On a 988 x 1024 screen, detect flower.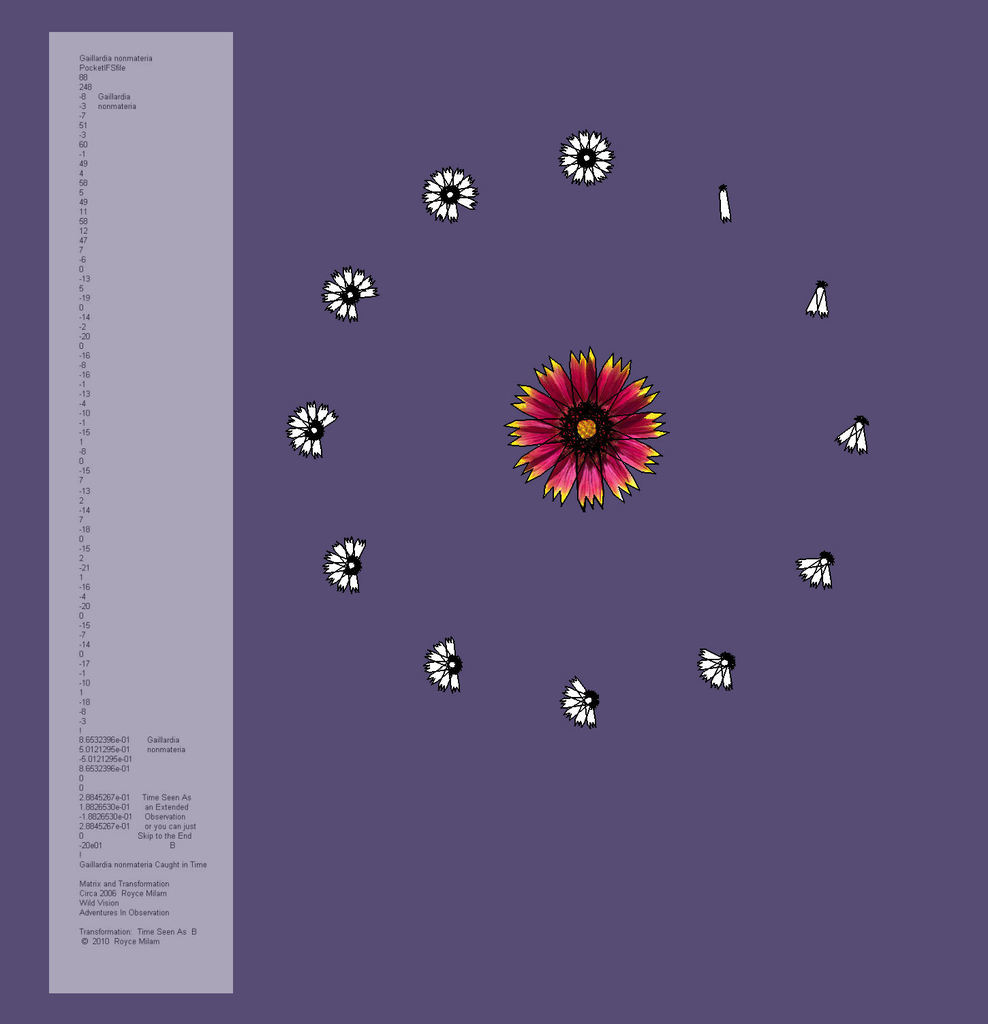
locate(499, 341, 675, 501).
